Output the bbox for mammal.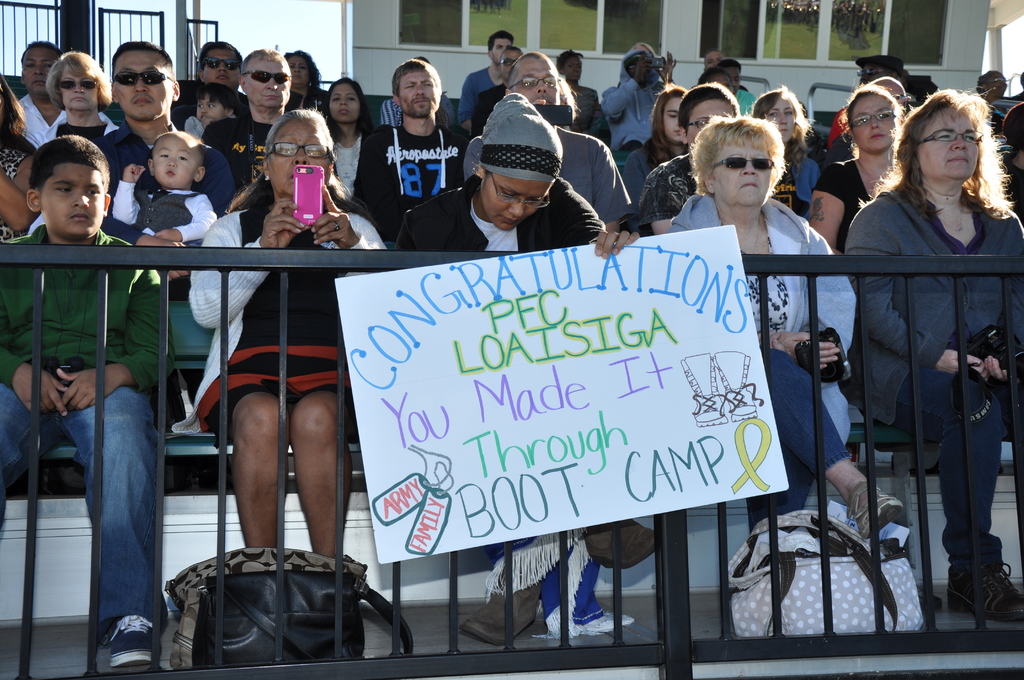
[left=16, top=44, right=68, bottom=151].
